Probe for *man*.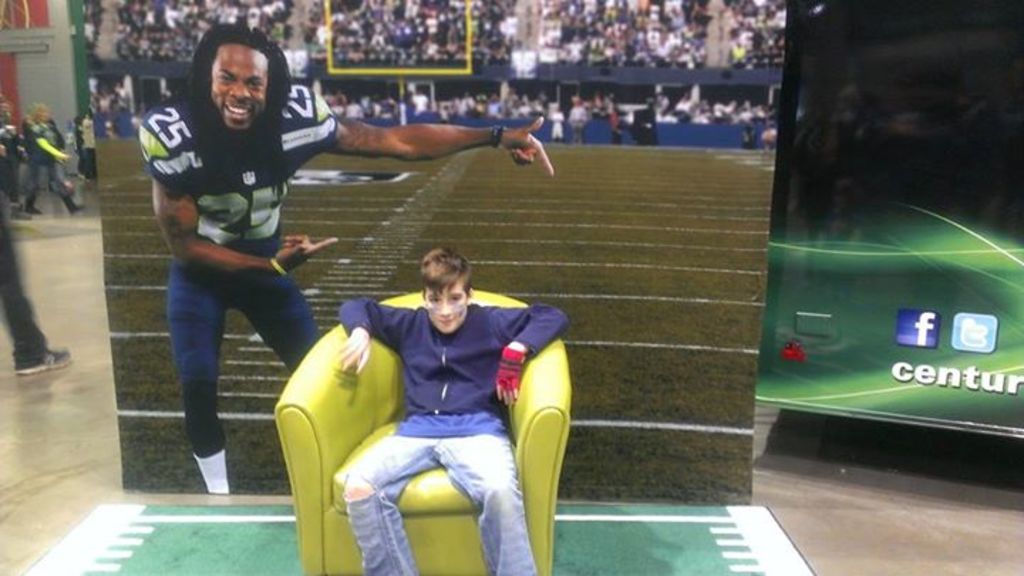
Probe result: l=138, t=20, r=556, b=494.
